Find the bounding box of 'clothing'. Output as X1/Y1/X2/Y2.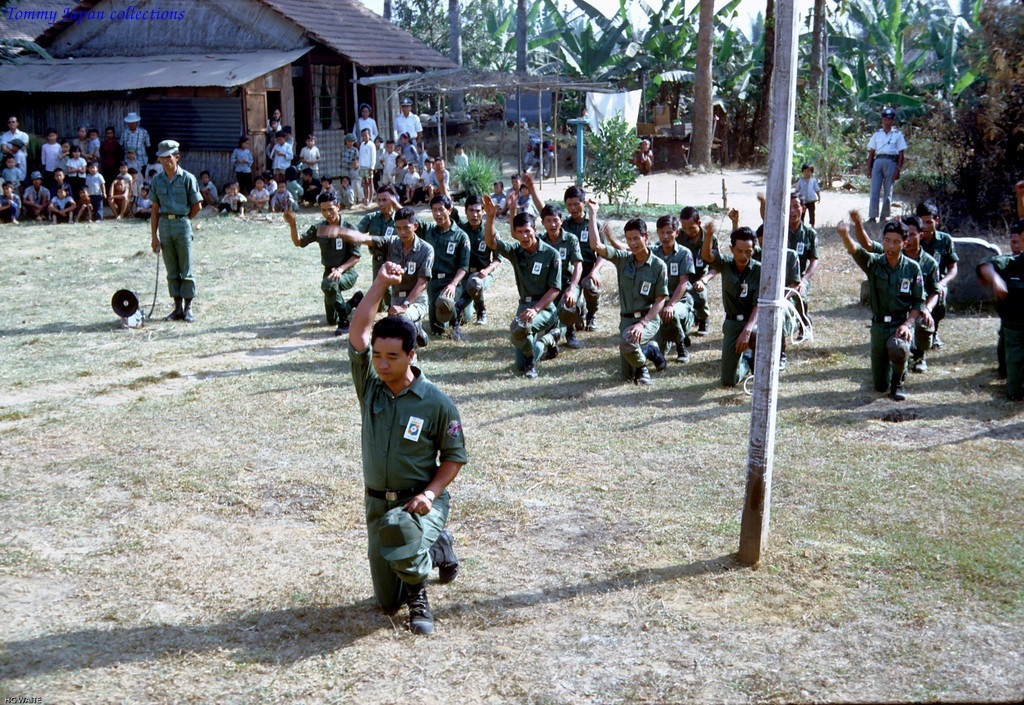
346/146/364/201.
